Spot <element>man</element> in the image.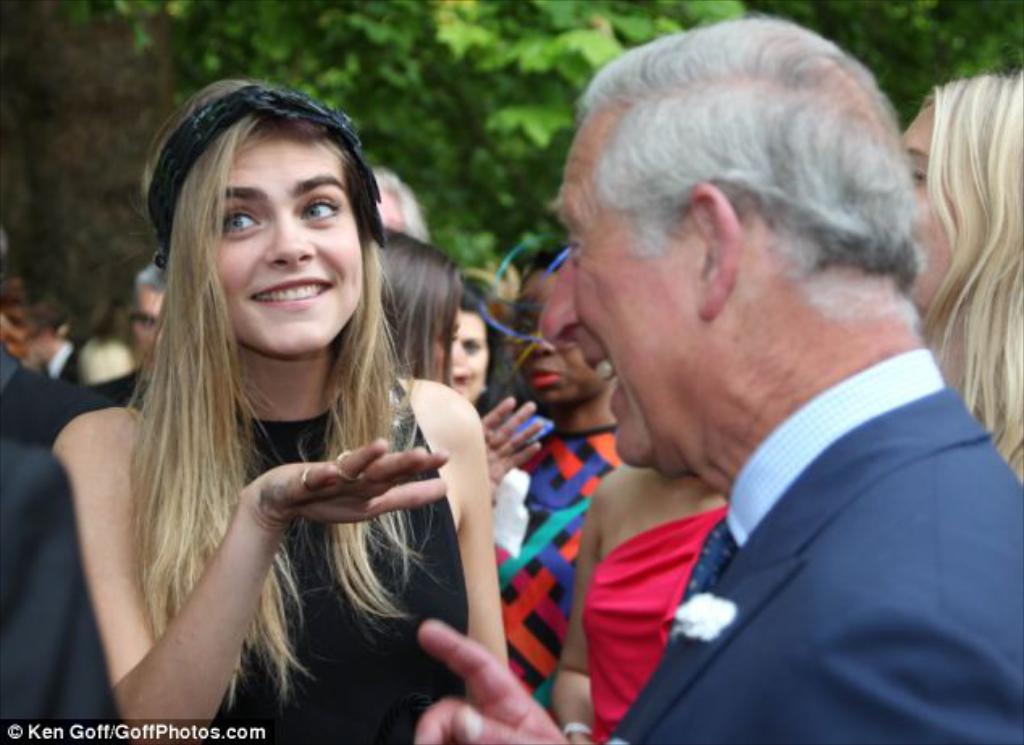
<element>man</element> found at <region>441, 27, 1014, 744</region>.
